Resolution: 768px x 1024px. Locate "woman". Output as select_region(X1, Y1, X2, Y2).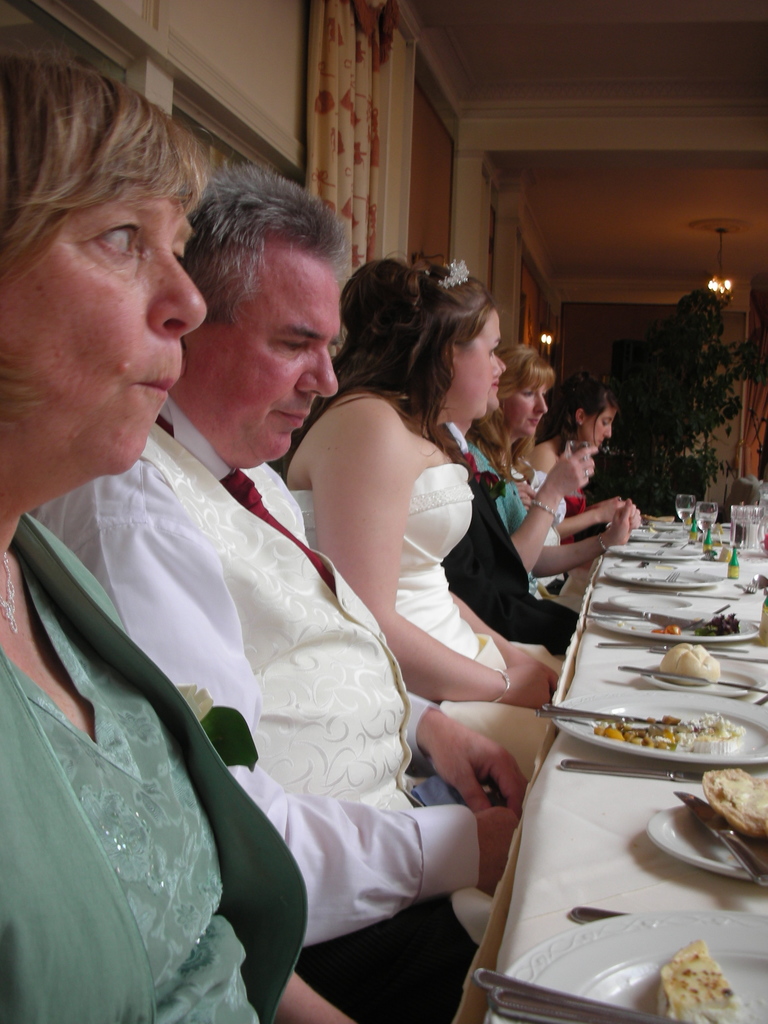
select_region(0, 49, 358, 1023).
